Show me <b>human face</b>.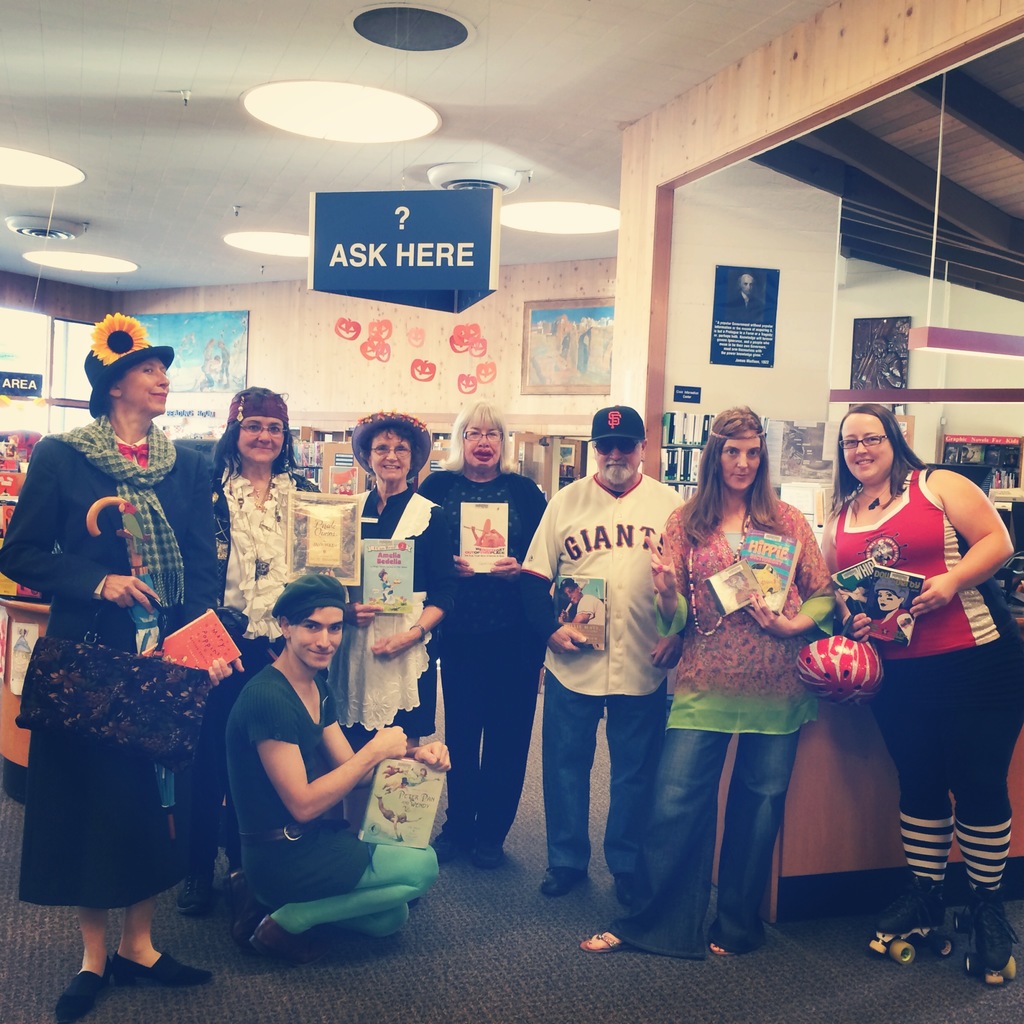
<b>human face</b> is here: {"x1": 467, "y1": 412, "x2": 509, "y2": 468}.
